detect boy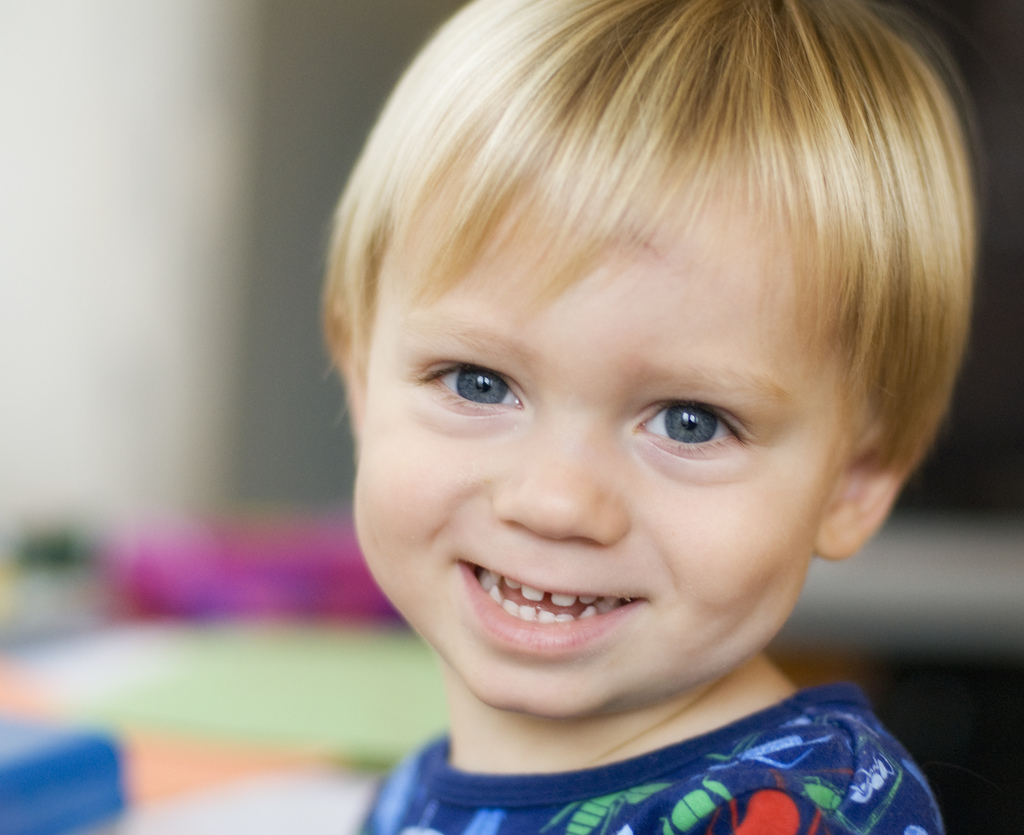
266, 0, 1020, 834
